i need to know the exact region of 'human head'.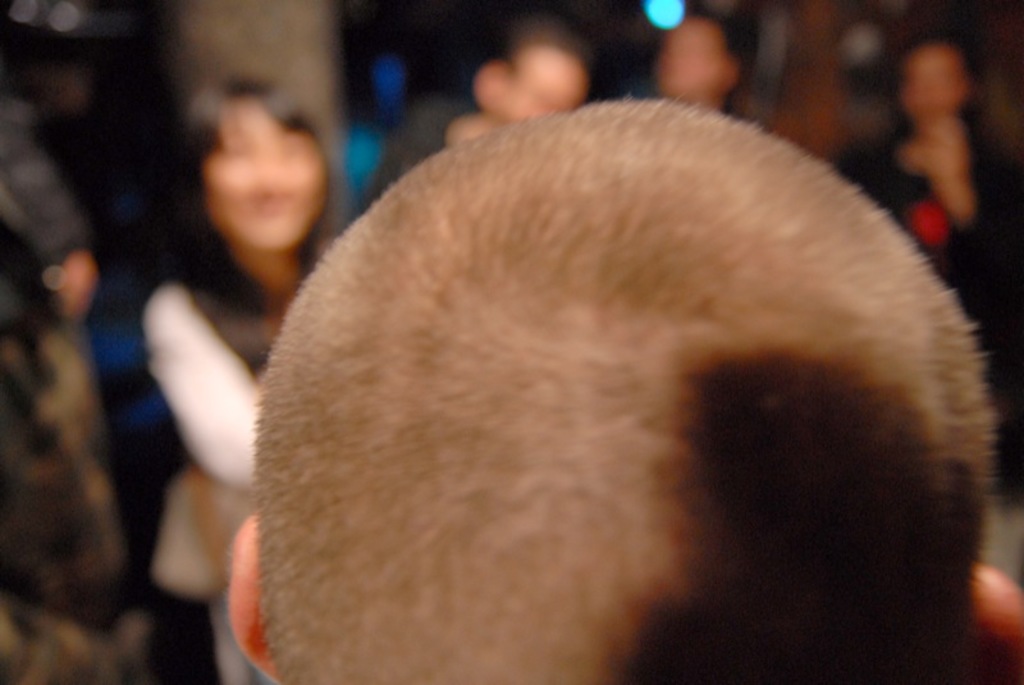
Region: Rect(896, 38, 969, 132).
